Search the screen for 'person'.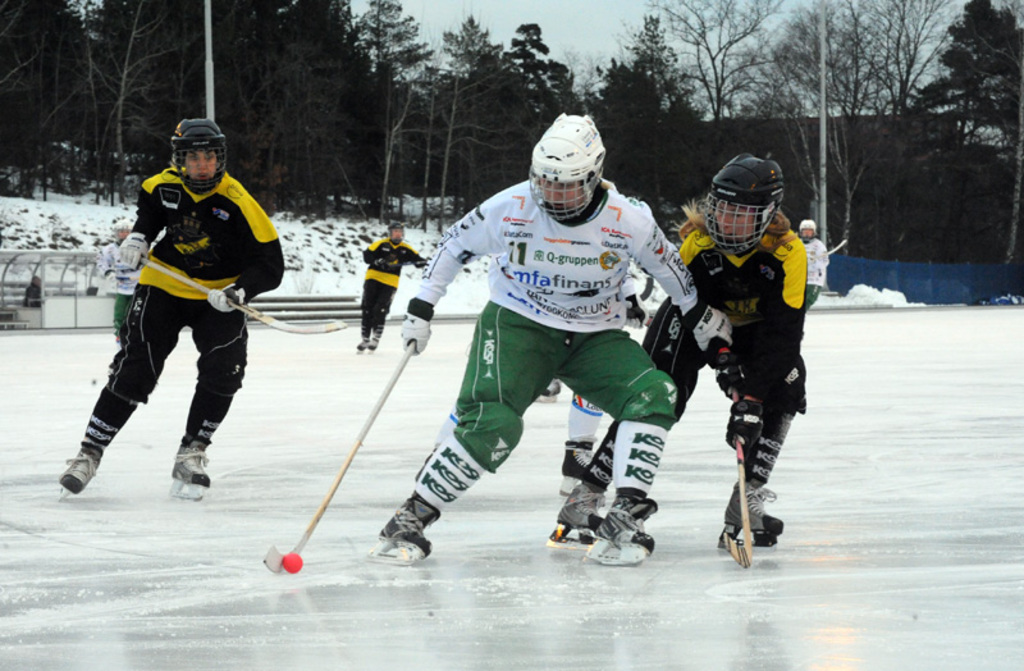
Found at 358:216:435:350.
